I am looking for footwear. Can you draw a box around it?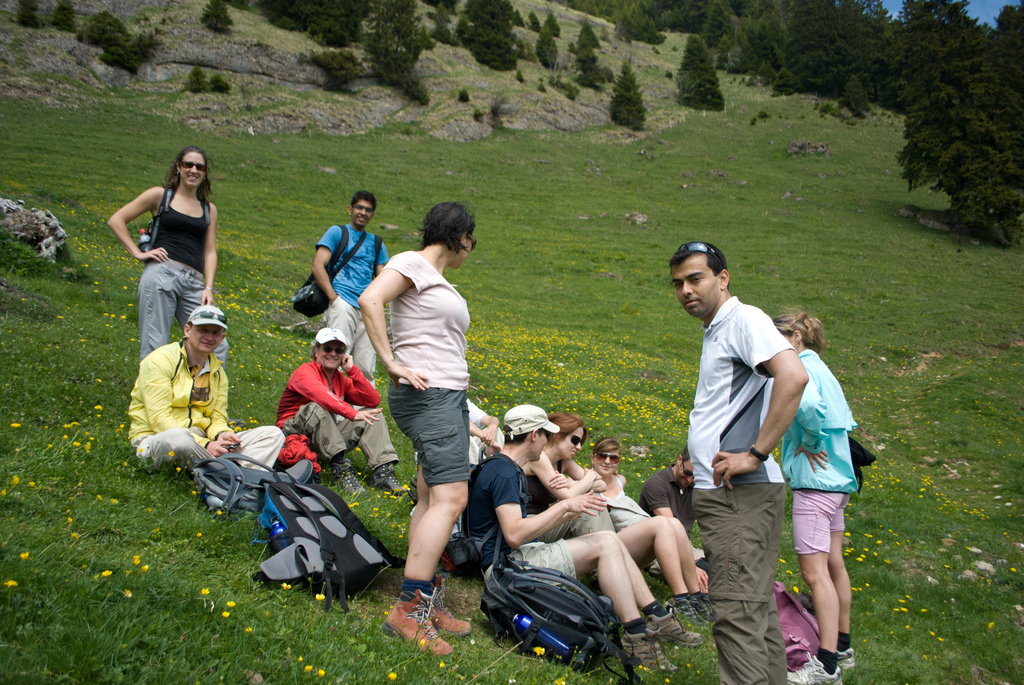
Sure, the bounding box is bbox=(647, 608, 701, 645).
